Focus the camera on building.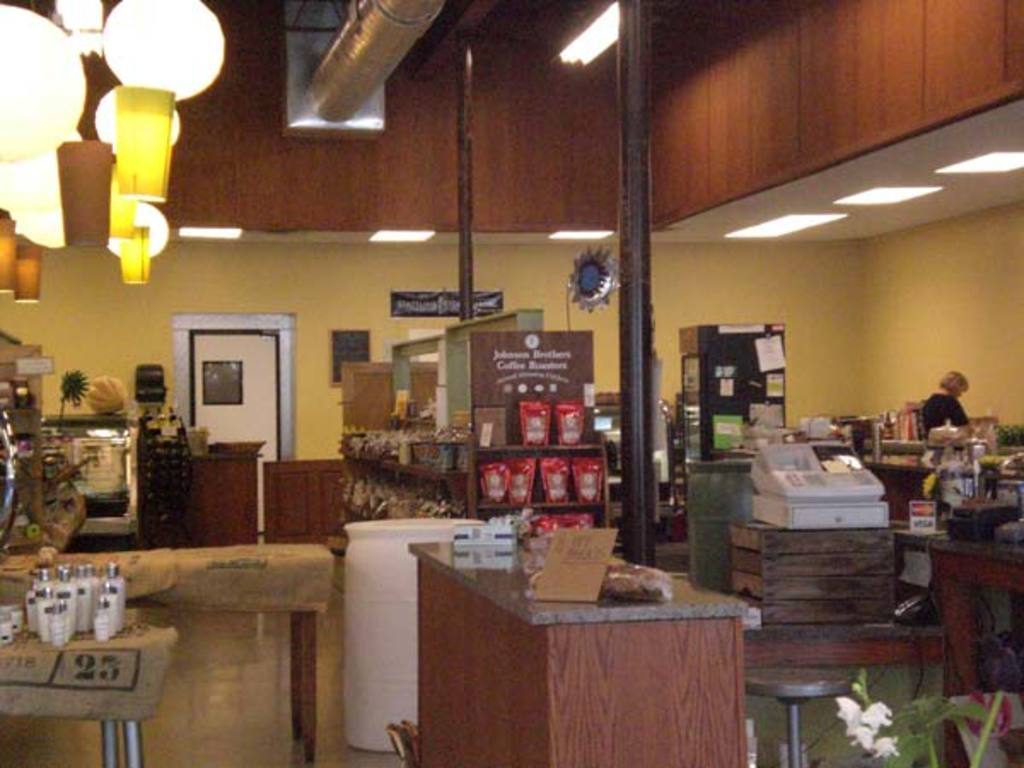
Focus region: bbox=(0, 0, 1022, 766).
